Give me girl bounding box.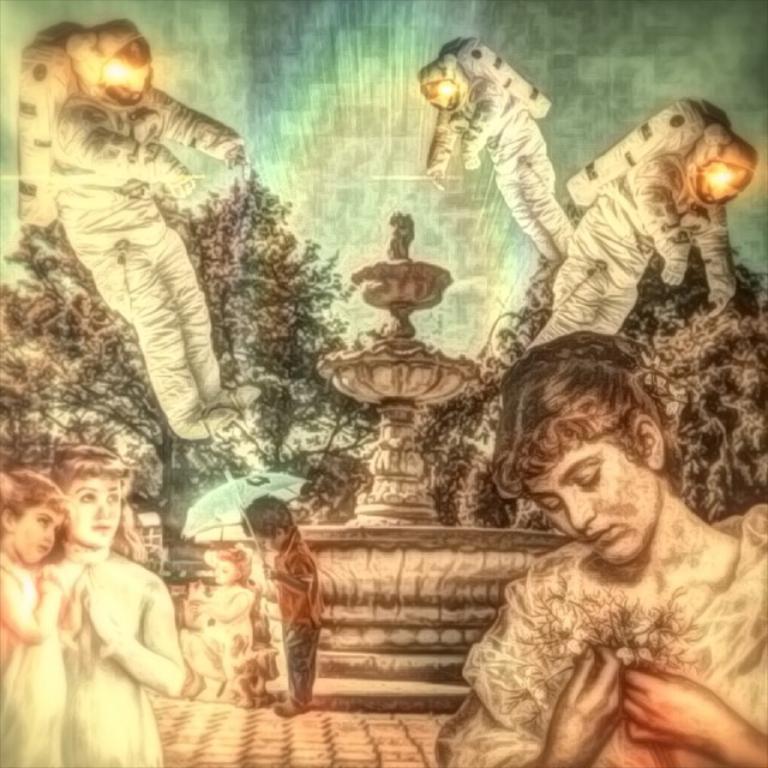
[0,470,83,767].
